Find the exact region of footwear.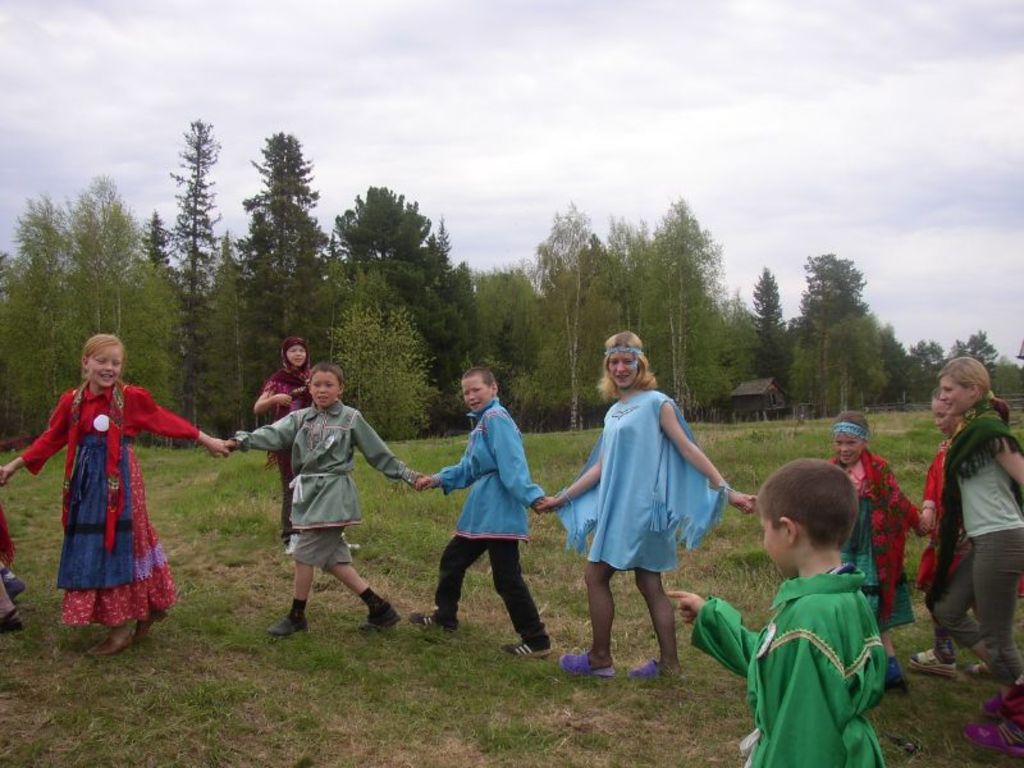
Exact region: box=[0, 605, 22, 630].
